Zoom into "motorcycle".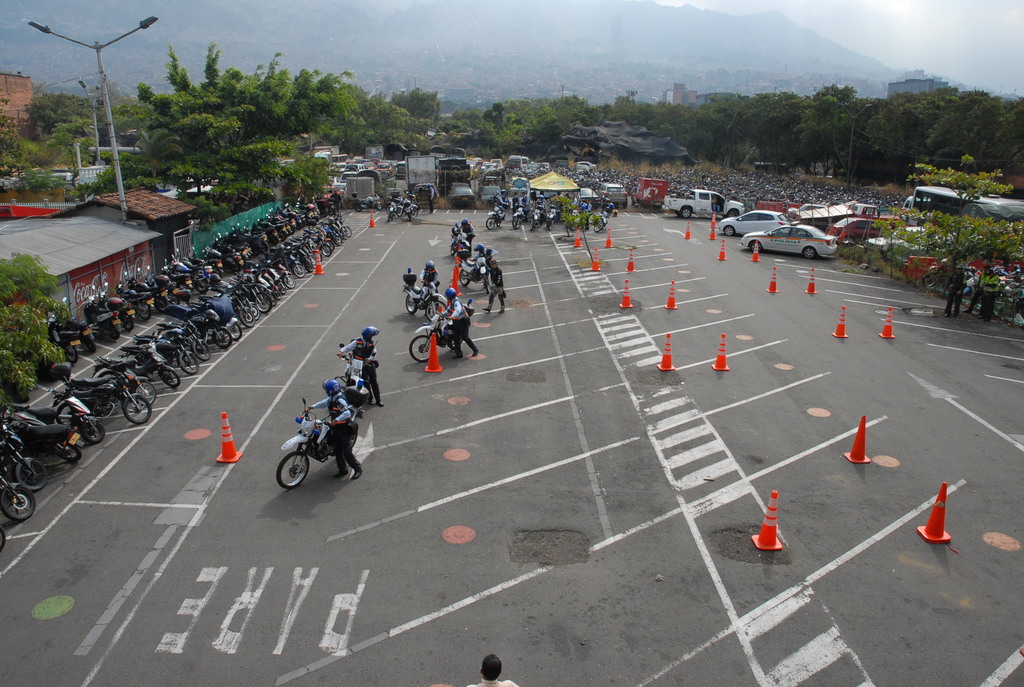
Zoom target: 0, 423, 48, 485.
